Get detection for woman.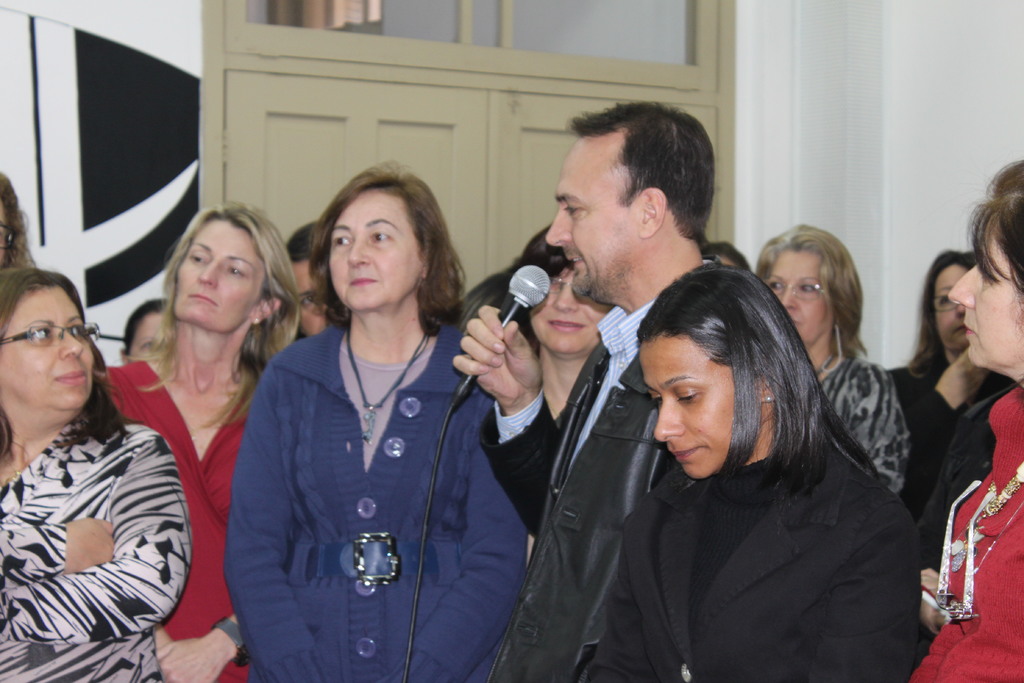
Detection: (106,204,301,682).
